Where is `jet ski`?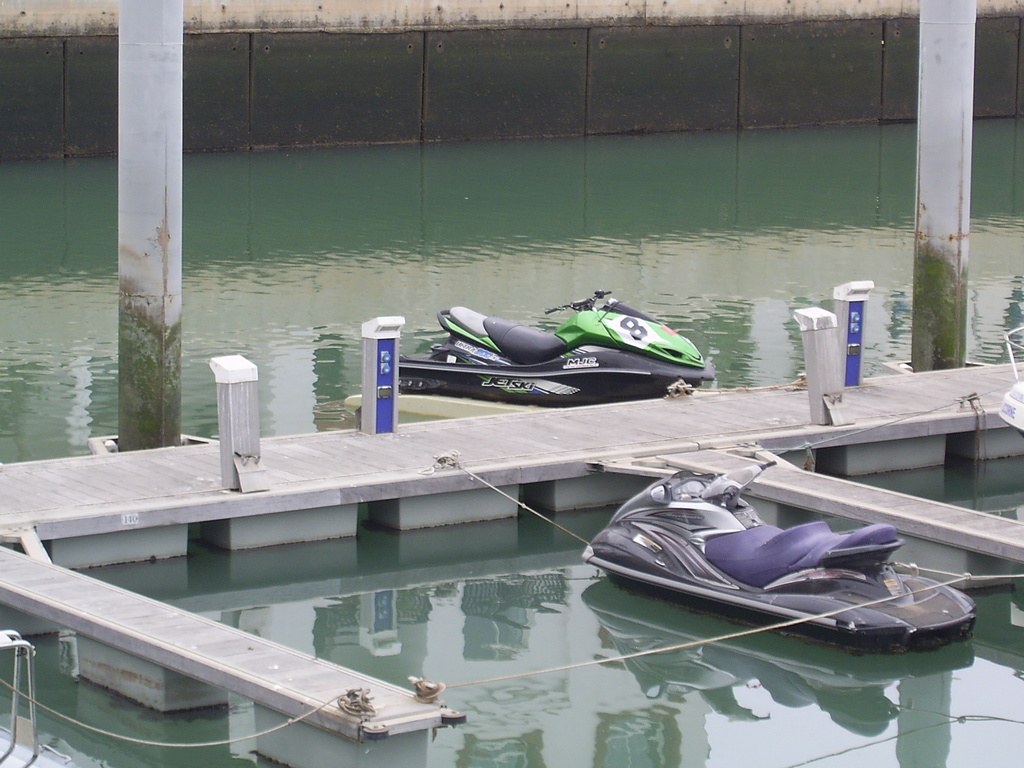
{"left": 582, "top": 457, "right": 979, "bottom": 648}.
